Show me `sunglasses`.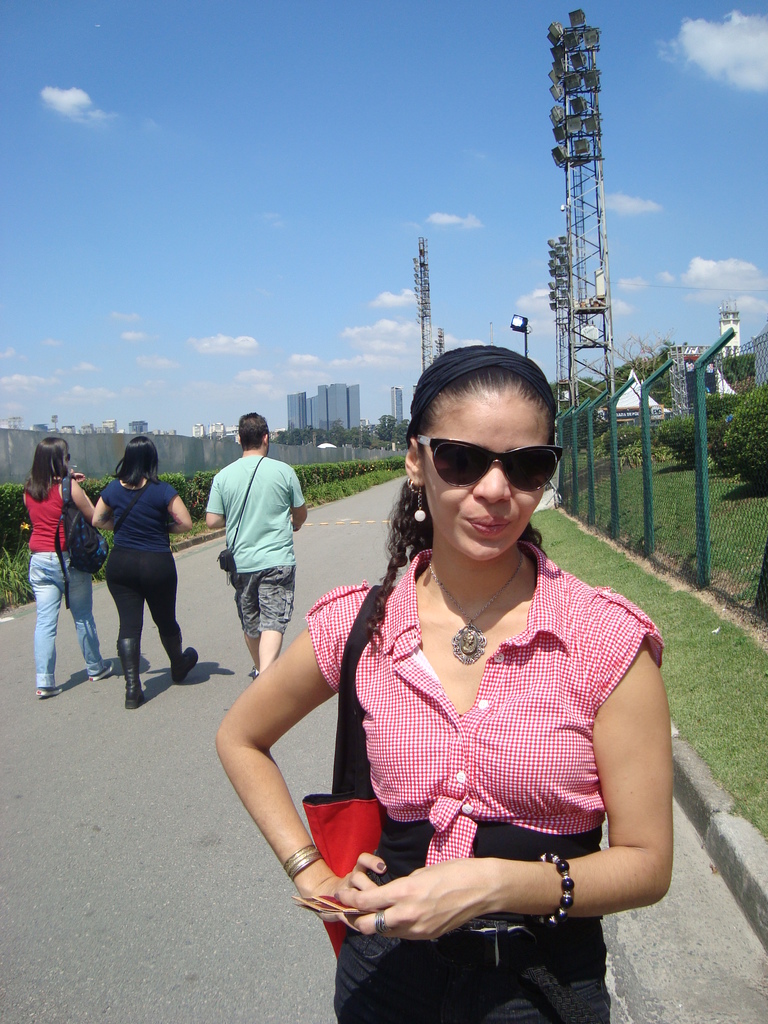
`sunglasses` is here: region(413, 442, 562, 490).
